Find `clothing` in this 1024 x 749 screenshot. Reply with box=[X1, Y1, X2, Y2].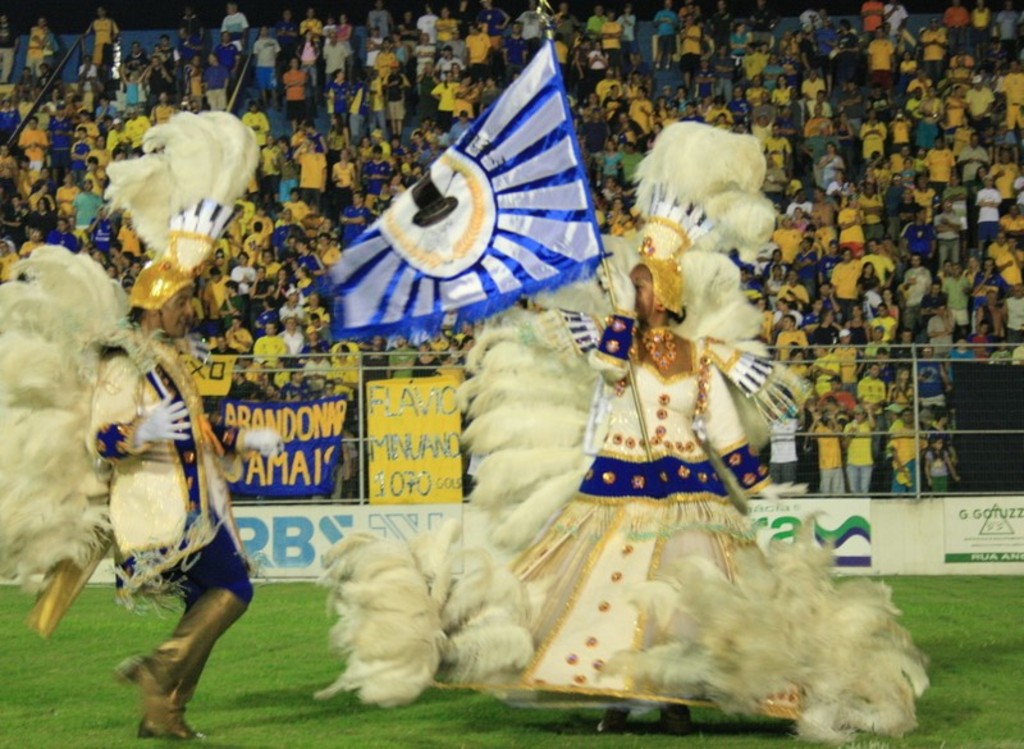
box=[685, 114, 699, 125].
